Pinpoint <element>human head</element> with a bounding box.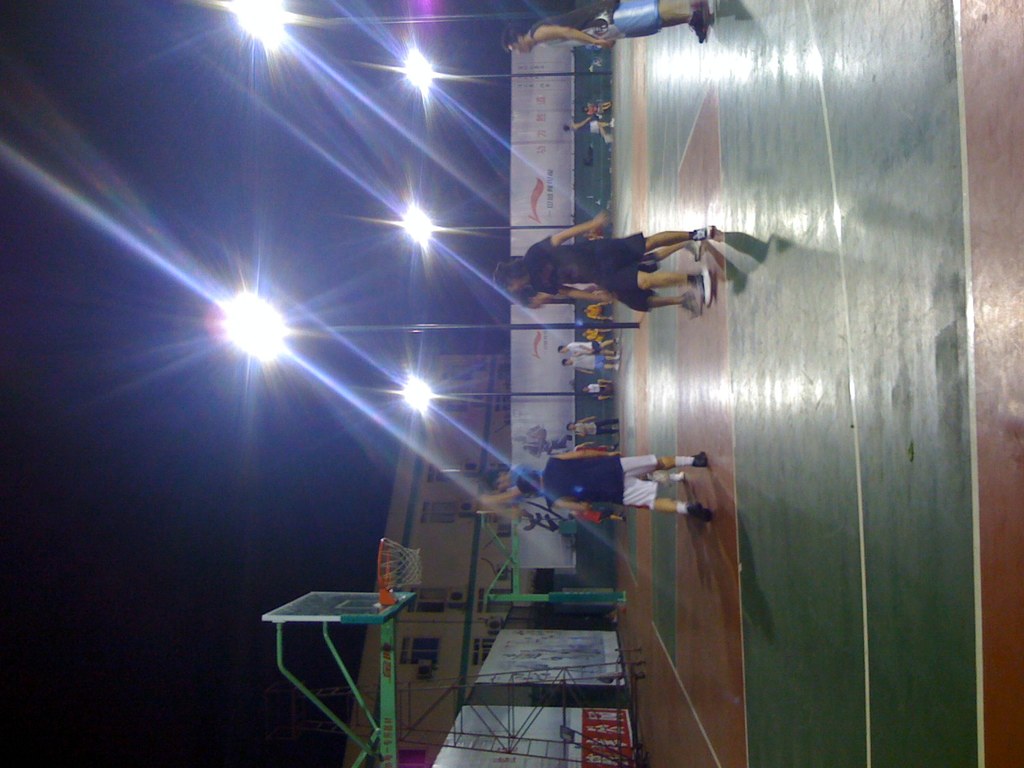
crop(561, 356, 570, 368).
